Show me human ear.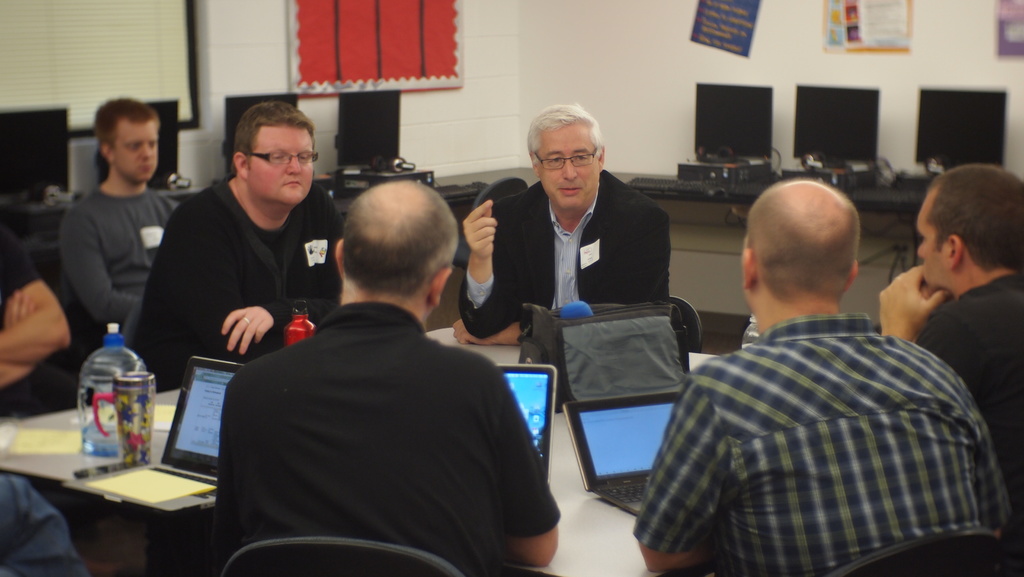
human ear is here: {"left": 848, "top": 259, "right": 860, "bottom": 291}.
